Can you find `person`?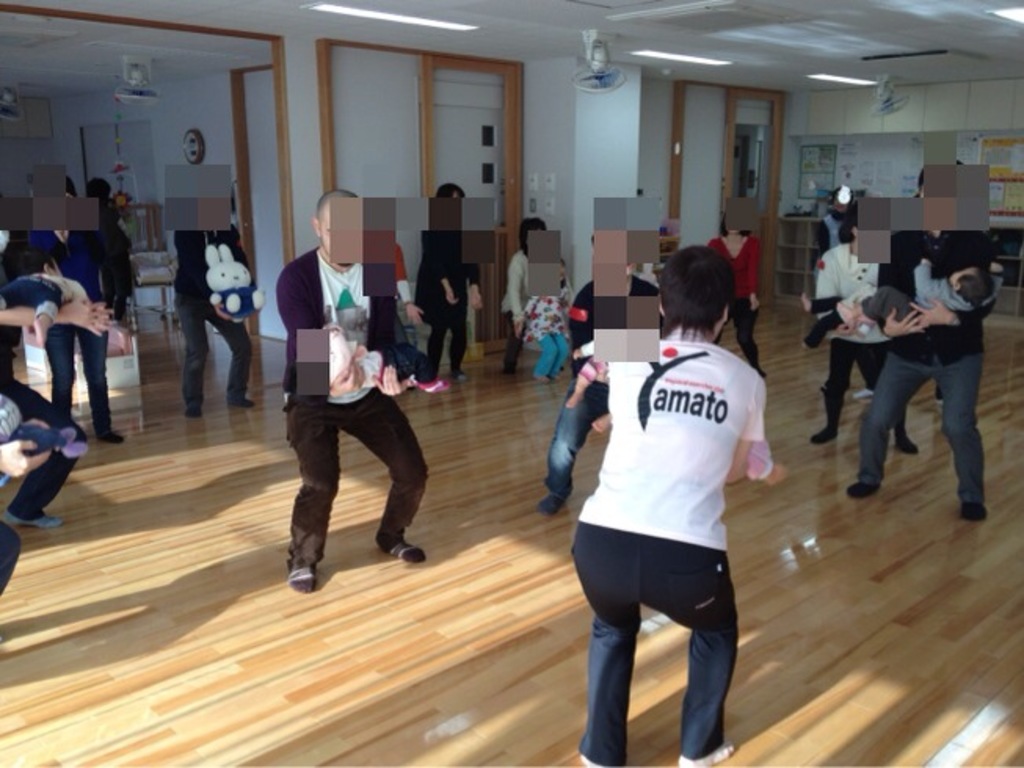
Yes, bounding box: 0/202/96/520.
